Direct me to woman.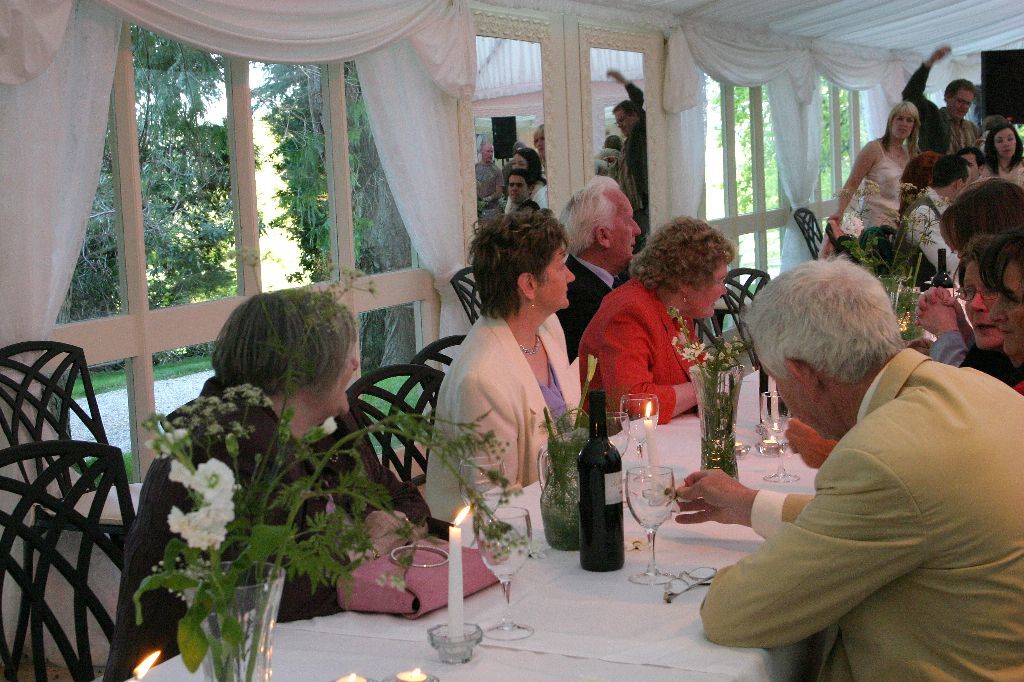
Direction: detection(104, 287, 452, 681).
